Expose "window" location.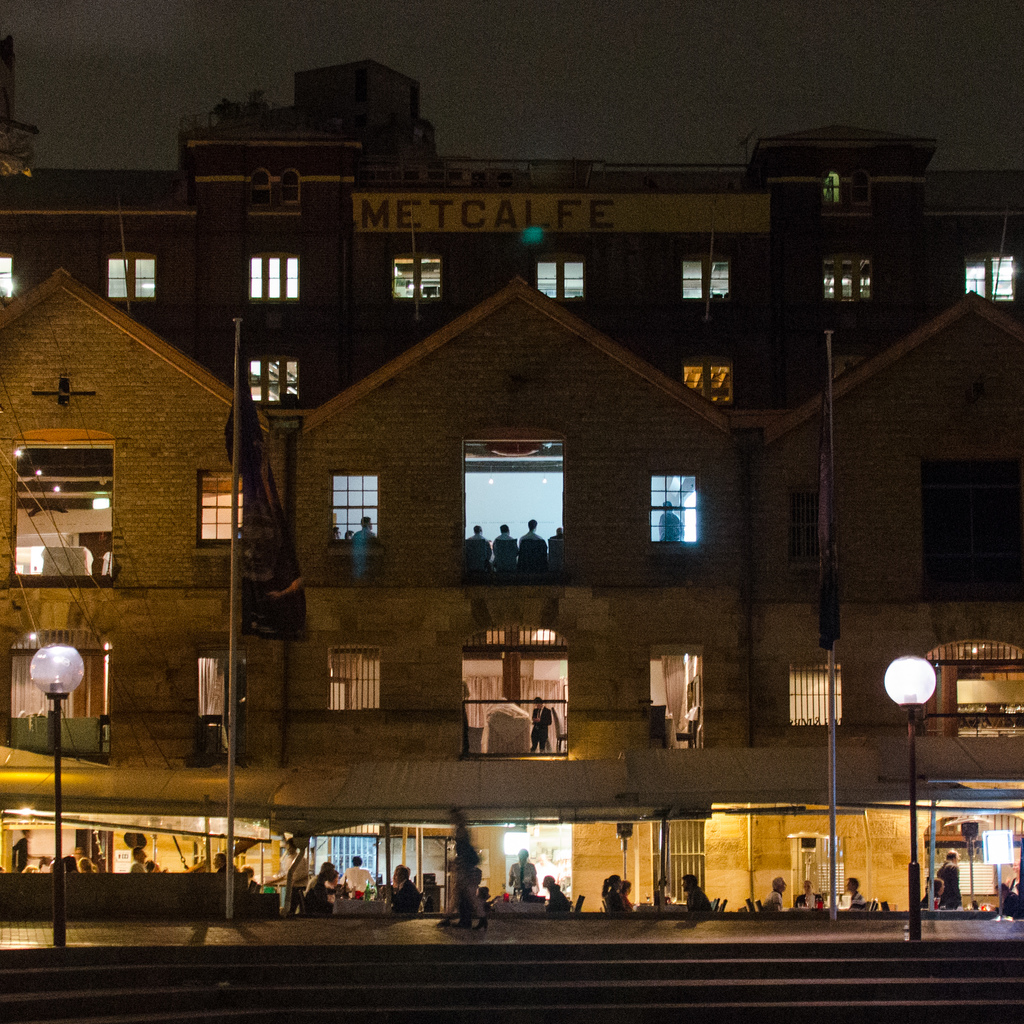
Exposed at (x1=679, y1=265, x2=732, y2=300).
